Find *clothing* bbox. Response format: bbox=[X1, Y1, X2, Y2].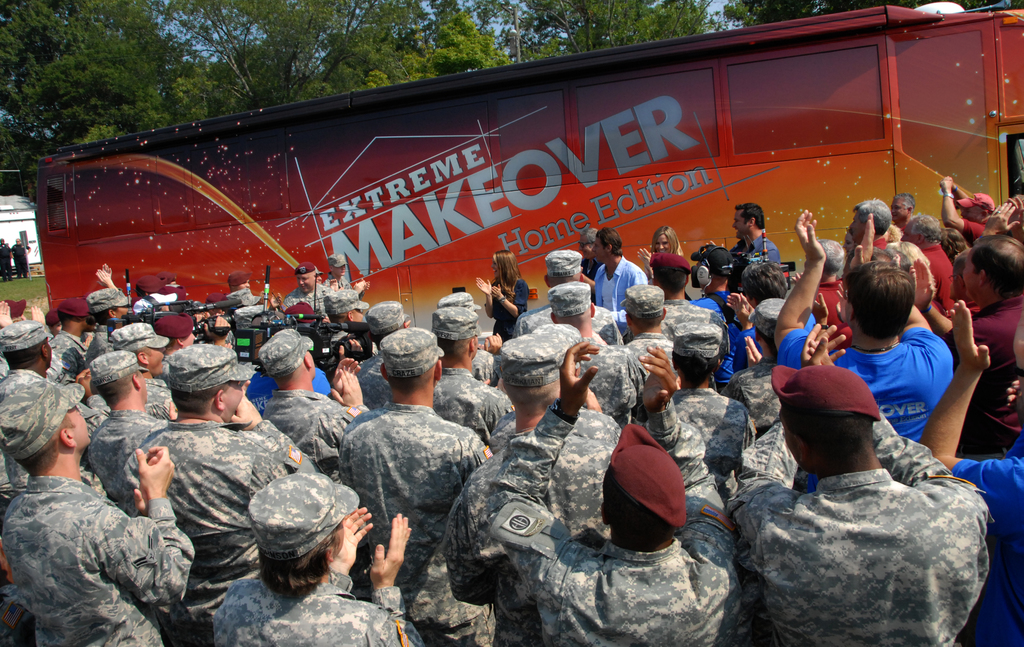
bbox=[53, 326, 87, 385].
